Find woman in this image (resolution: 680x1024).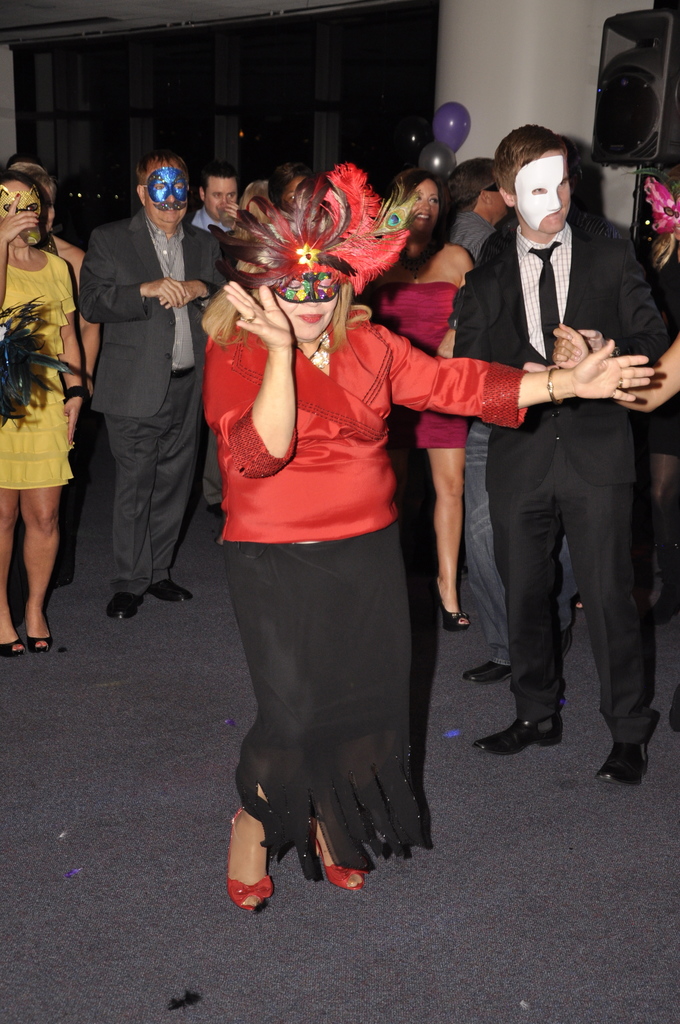
{"left": 0, "top": 157, "right": 85, "bottom": 614}.
